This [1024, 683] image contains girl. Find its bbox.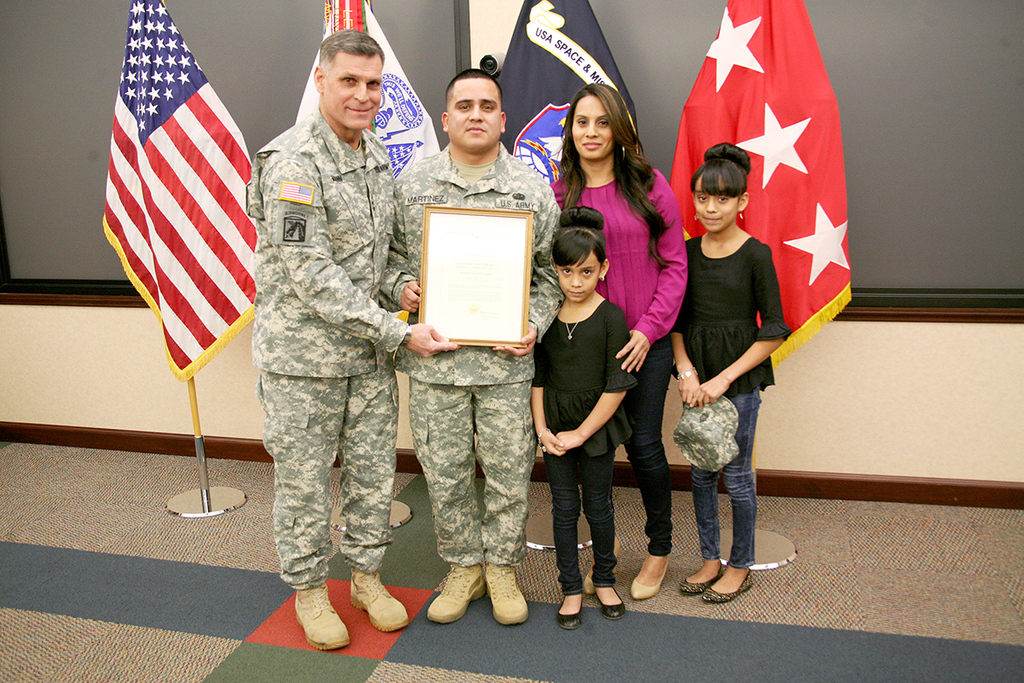
{"left": 674, "top": 144, "right": 787, "bottom": 610}.
